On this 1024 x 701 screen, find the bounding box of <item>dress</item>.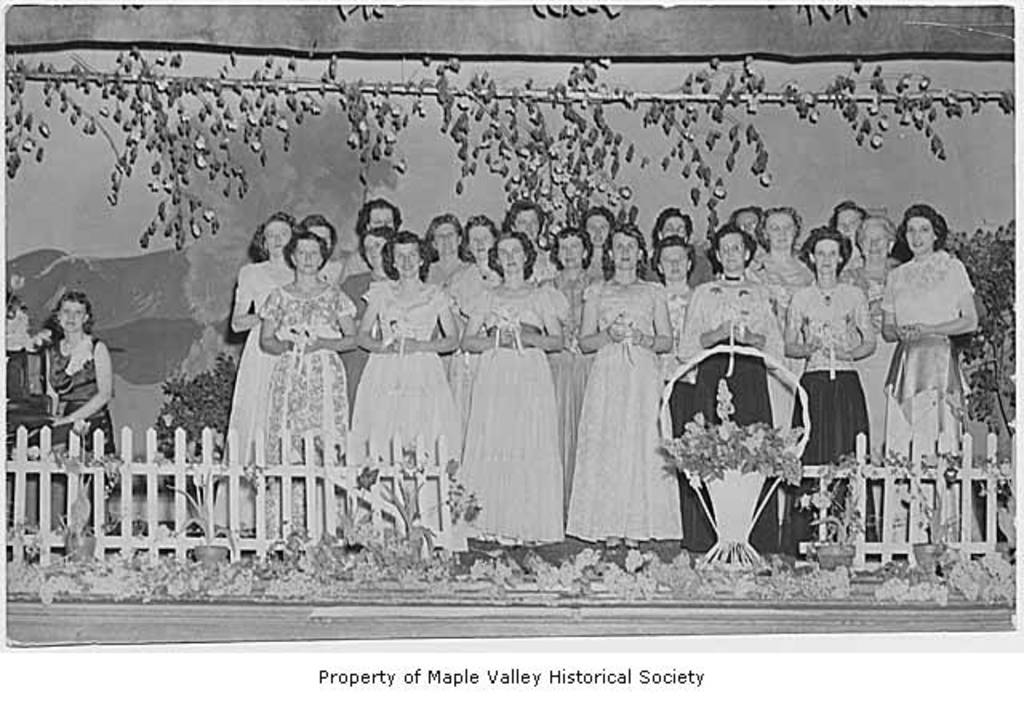
Bounding box: (x1=546, y1=270, x2=598, y2=443).
